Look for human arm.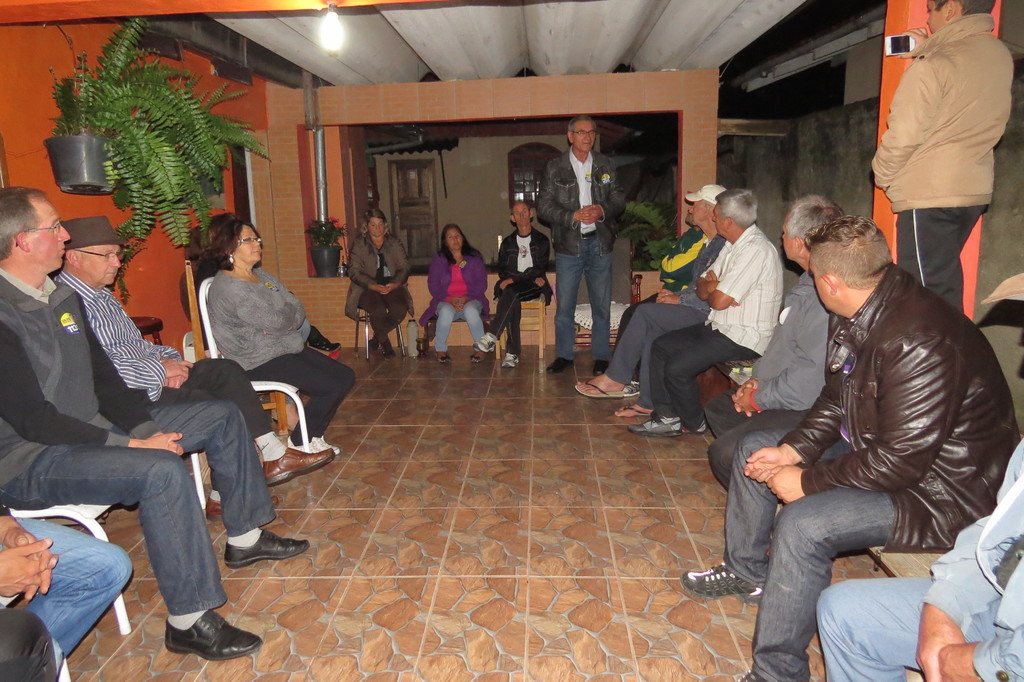
Found: [177, 291, 302, 338].
